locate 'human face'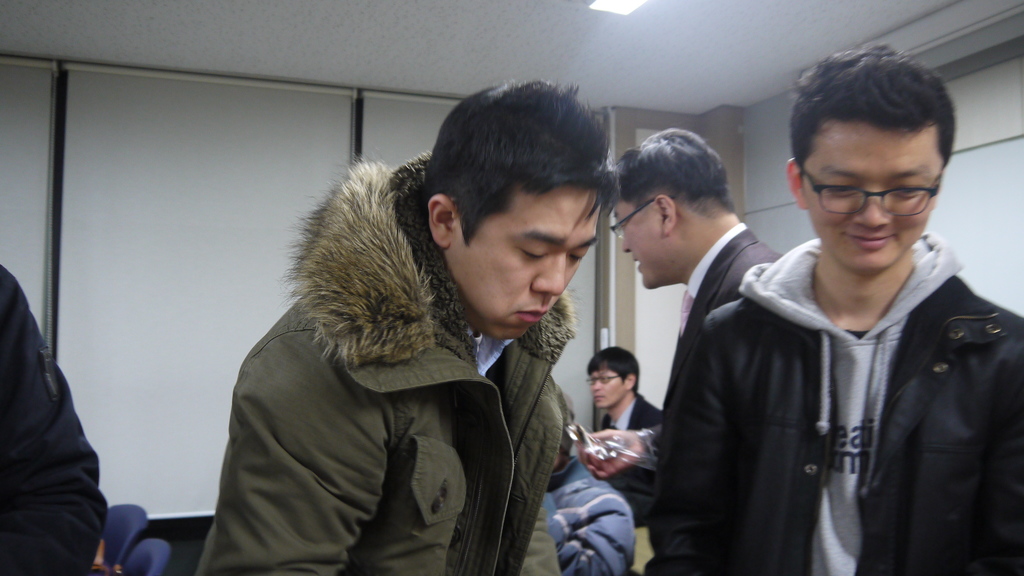
box(609, 198, 662, 288)
